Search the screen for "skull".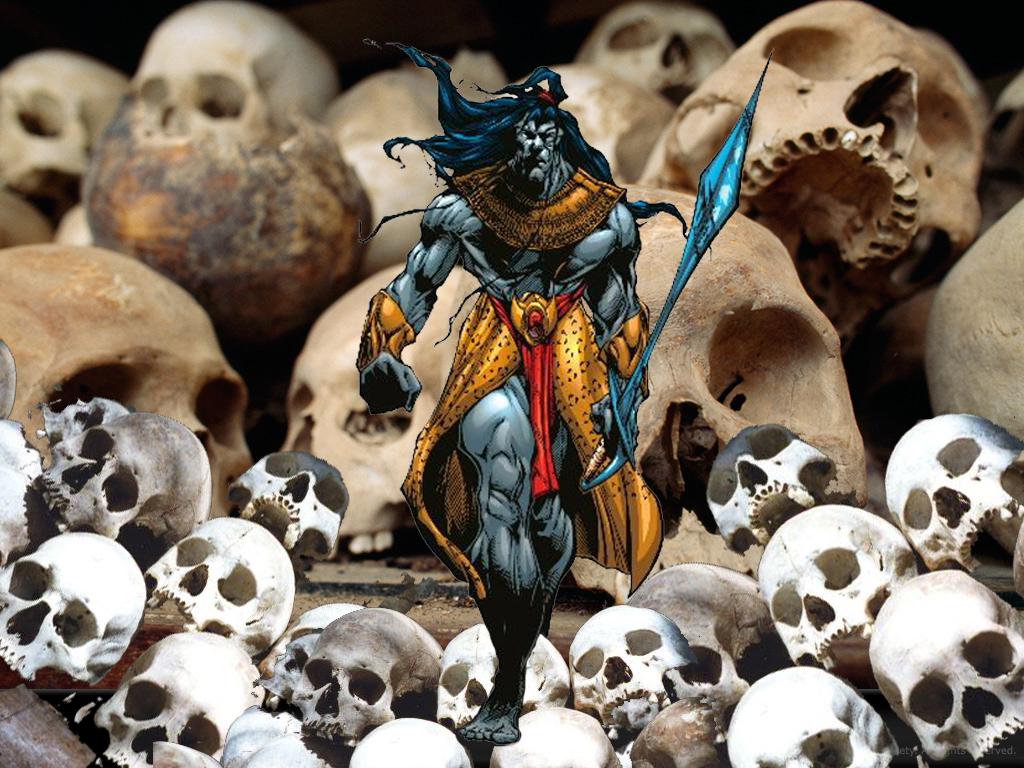
Found at (694, 18, 989, 347).
